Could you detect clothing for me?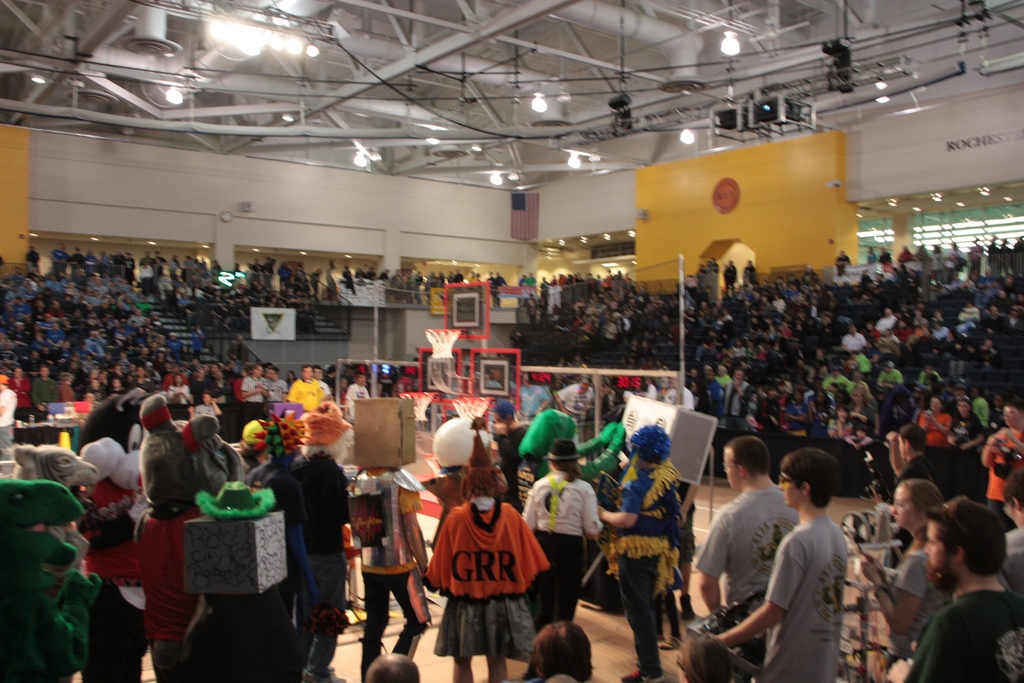
Detection result: Rect(973, 397, 989, 425).
